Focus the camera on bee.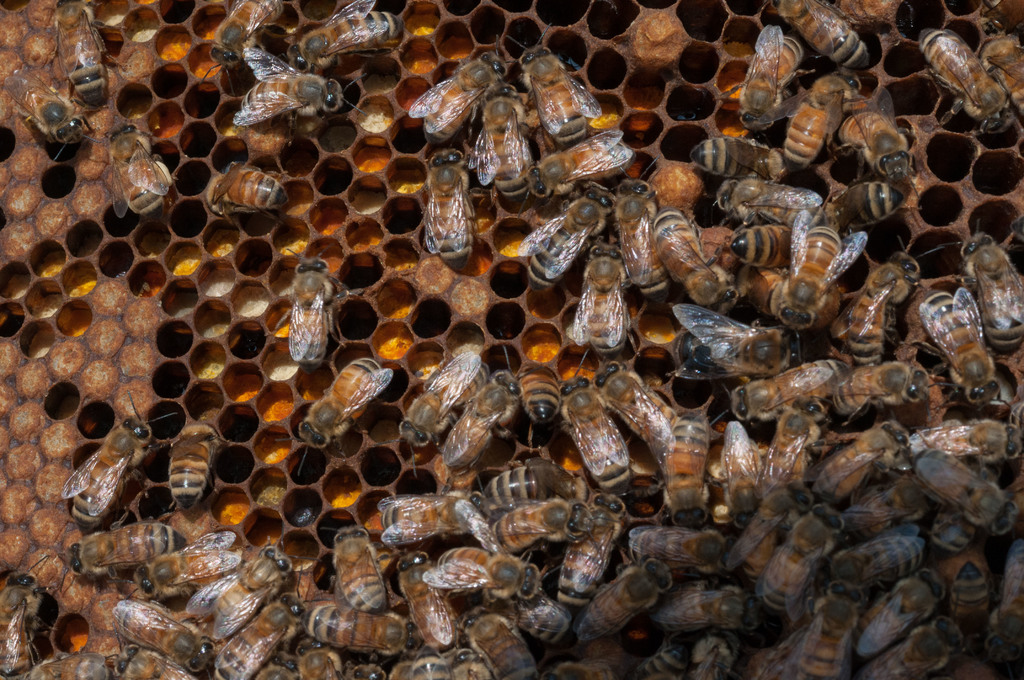
Focus region: (492, 503, 608, 565).
